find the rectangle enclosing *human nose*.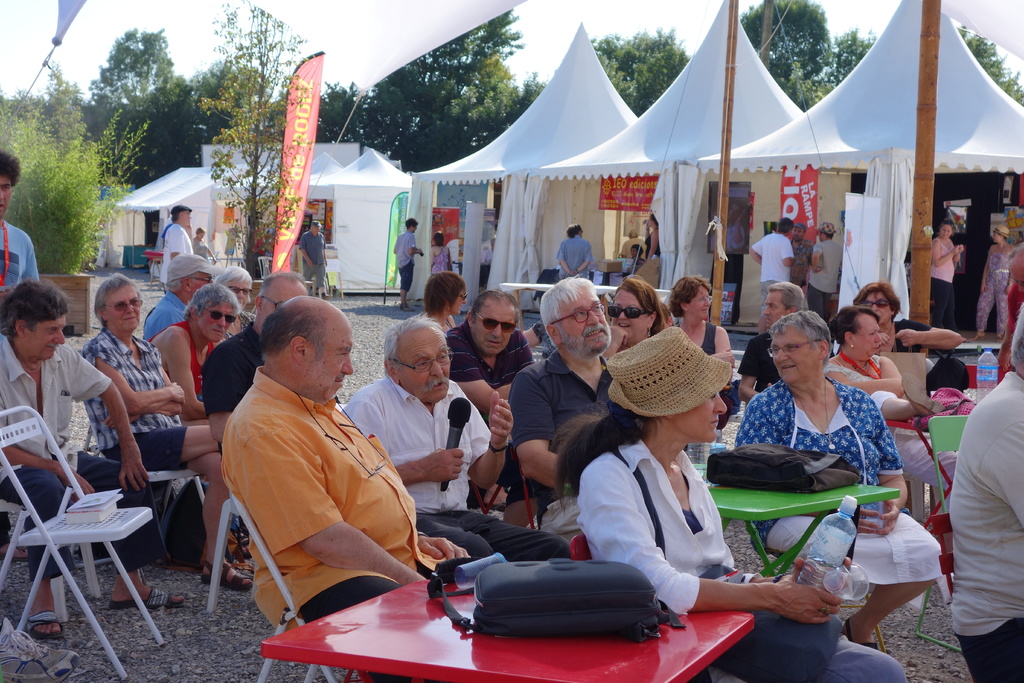
crop(237, 289, 241, 298).
